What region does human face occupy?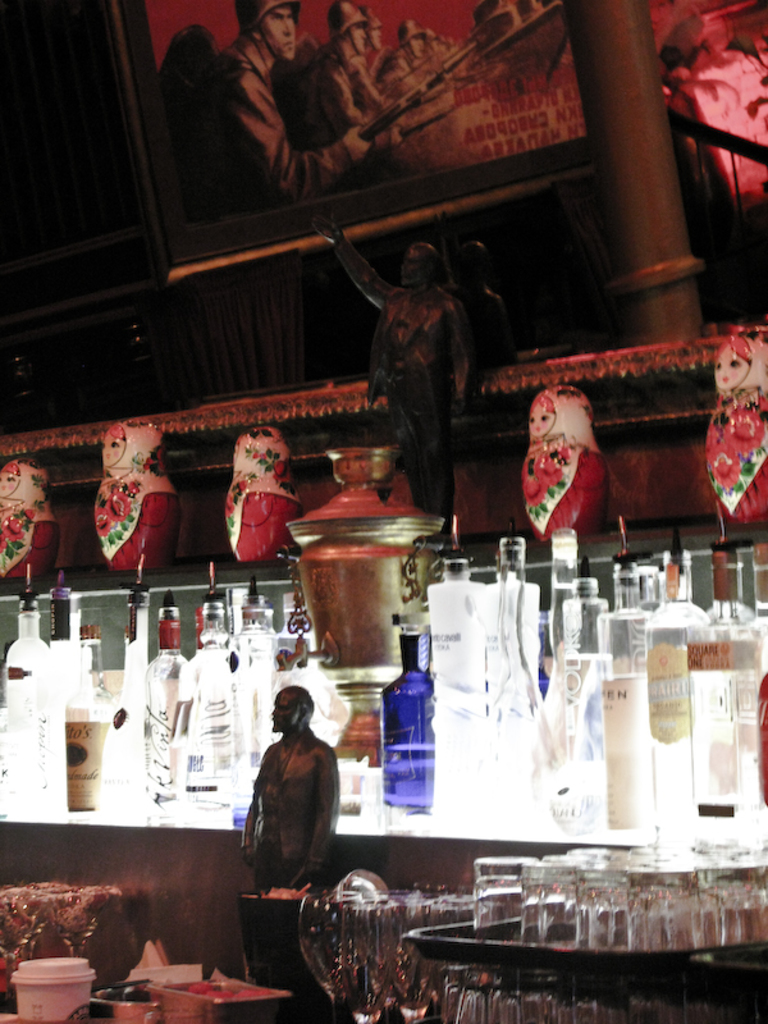
<bbox>529, 408, 550, 435</bbox>.
